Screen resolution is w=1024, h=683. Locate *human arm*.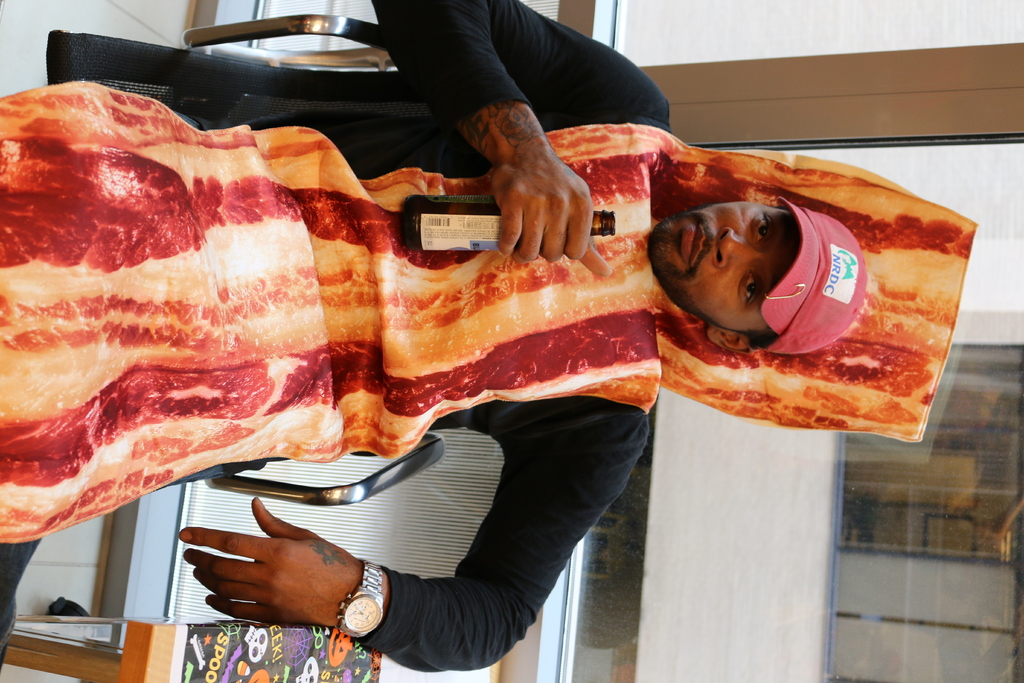
{"x1": 366, "y1": 0, "x2": 675, "y2": 278}.
